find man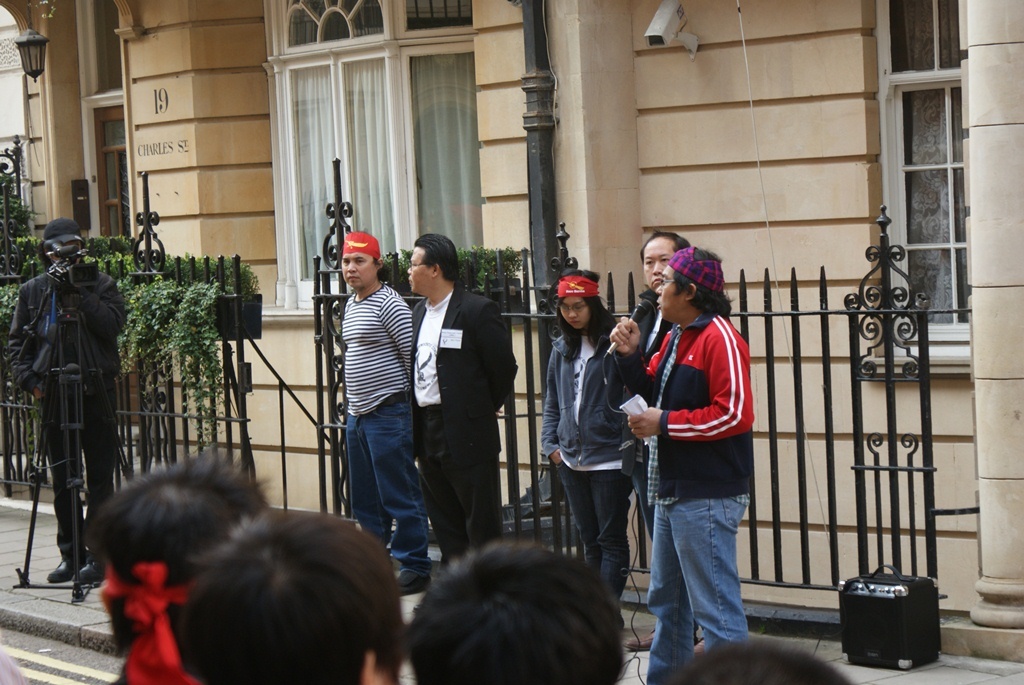
Rect(606, 232, 695, 655)
